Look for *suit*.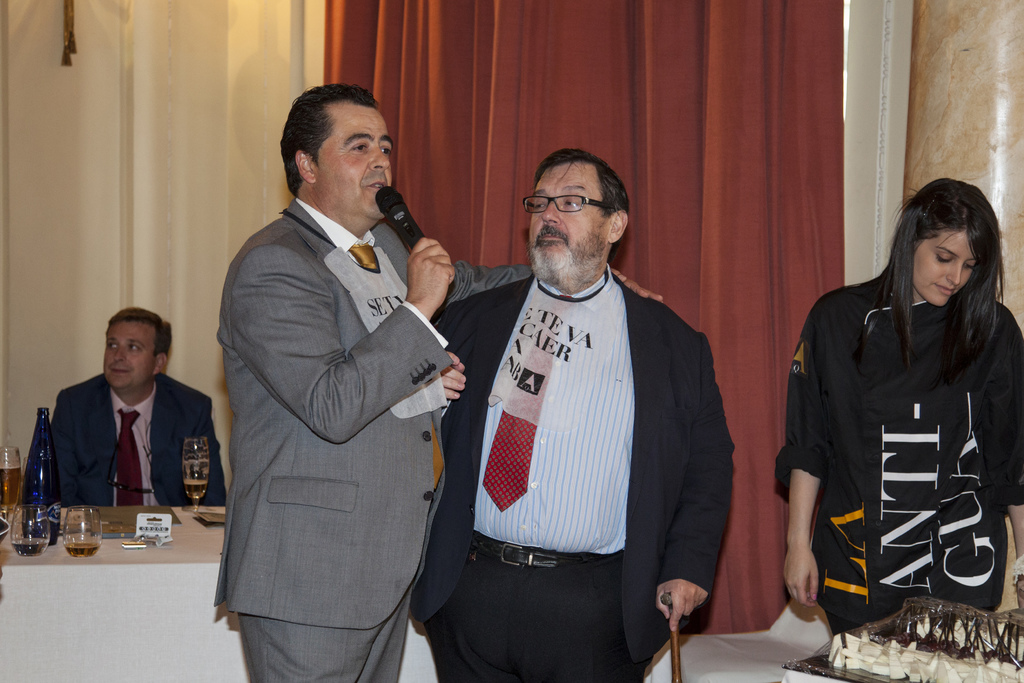
Found: x1=408, y1=270, x2=737, y2=682.
